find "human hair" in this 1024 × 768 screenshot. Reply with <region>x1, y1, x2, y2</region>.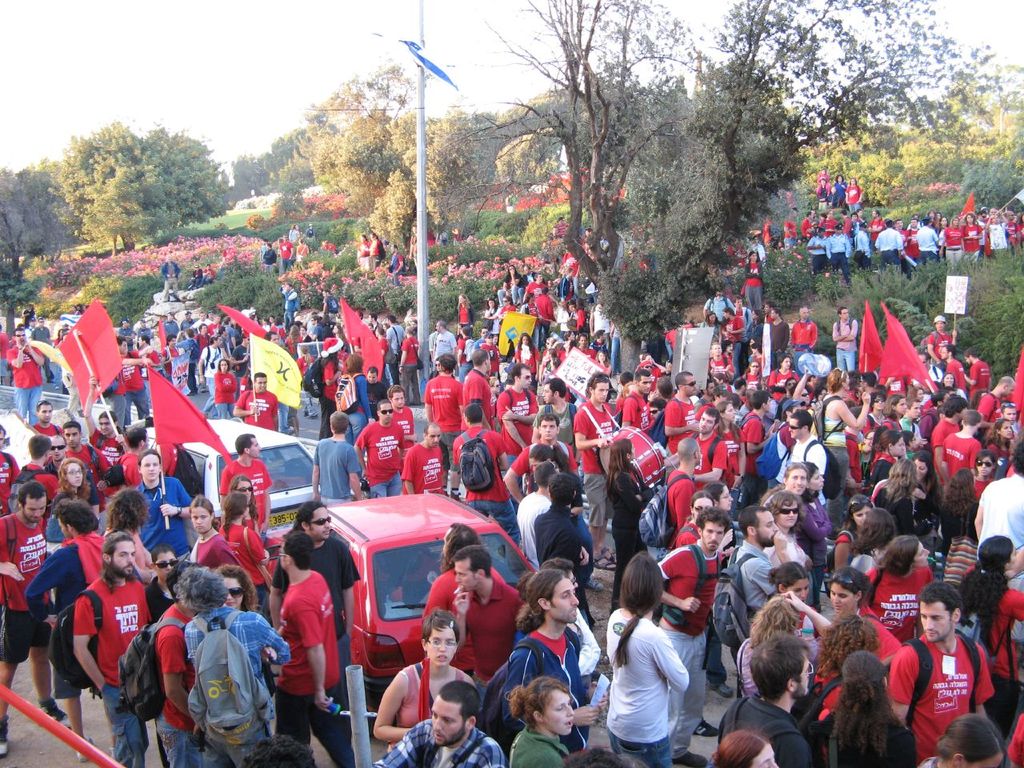
<region>50, 498, 98, 536</region>.
